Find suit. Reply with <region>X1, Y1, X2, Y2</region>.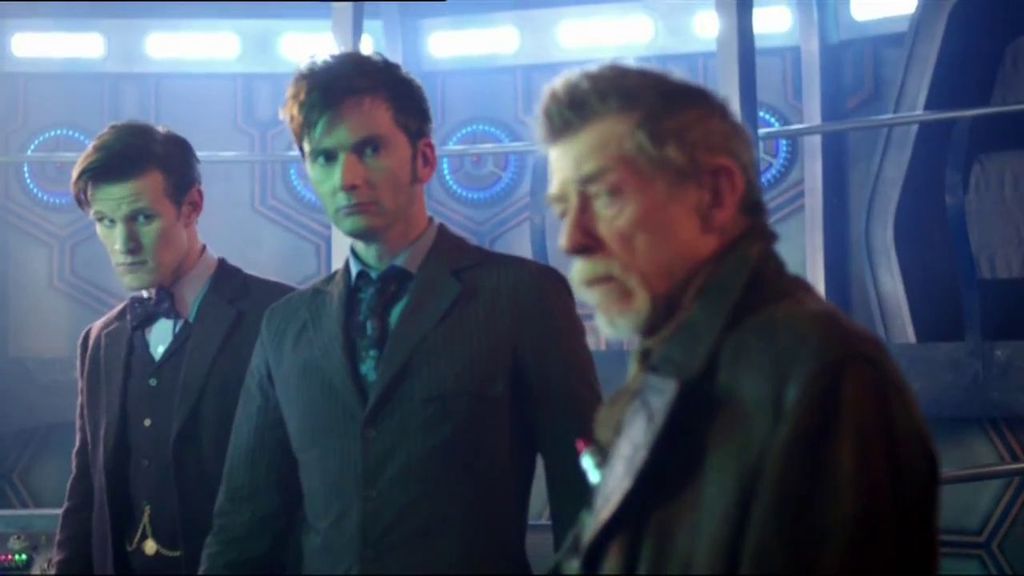
<region>44, 239, 302, 575</region>.
